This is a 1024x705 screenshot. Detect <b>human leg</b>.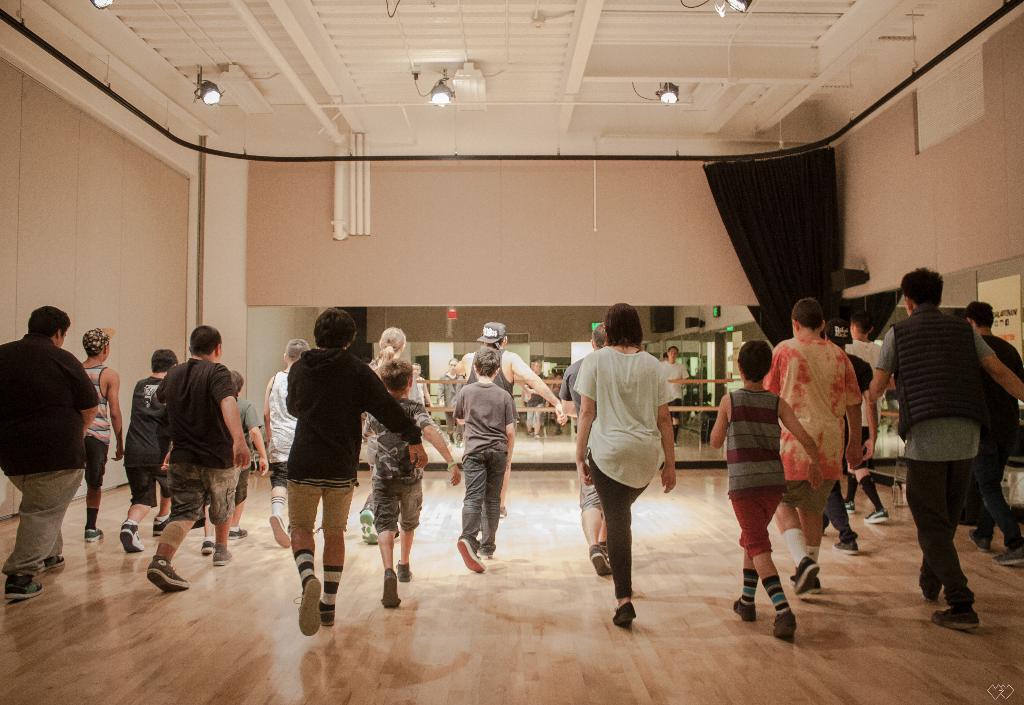
(734, 482, 784, 623).
